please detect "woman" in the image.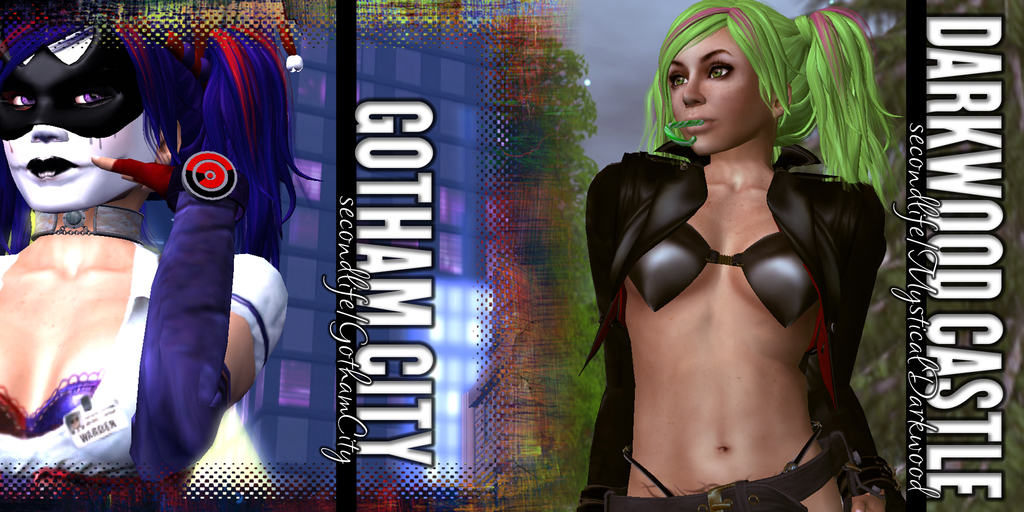
rect(2, 1, 267, 502).
